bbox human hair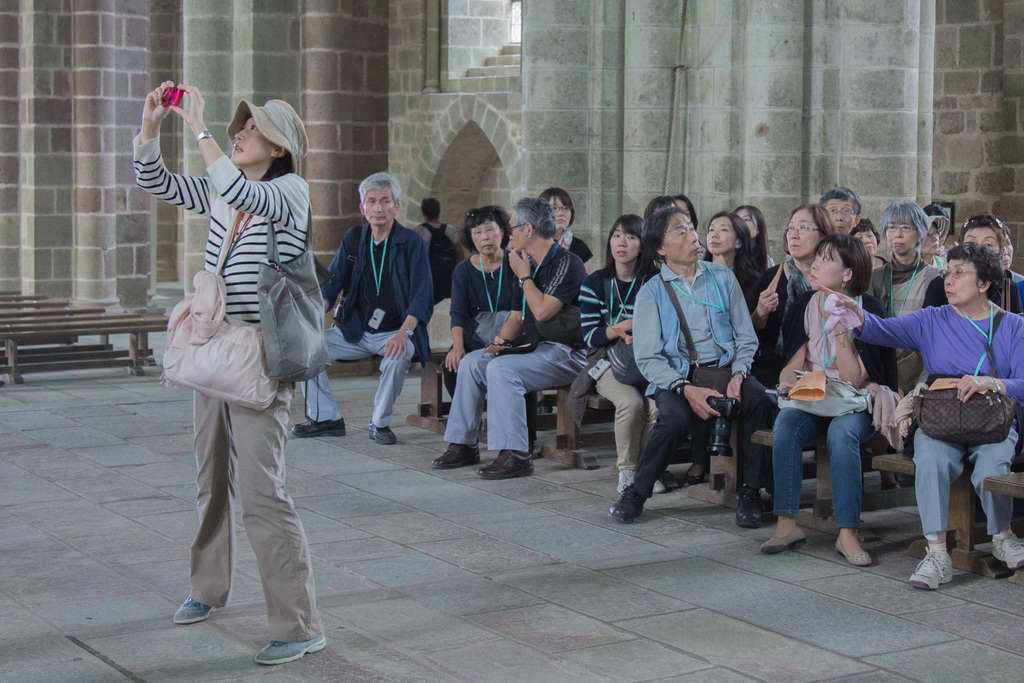
821/231/868/281
